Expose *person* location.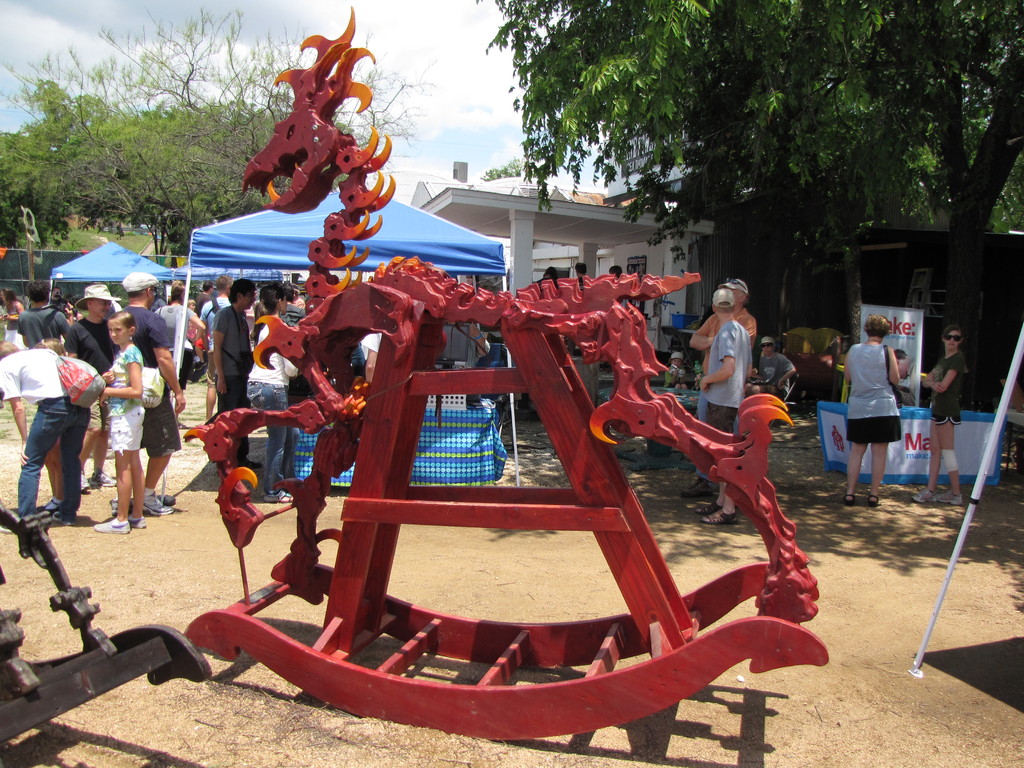
Exposed at box=[157, 285, 203, 388].
